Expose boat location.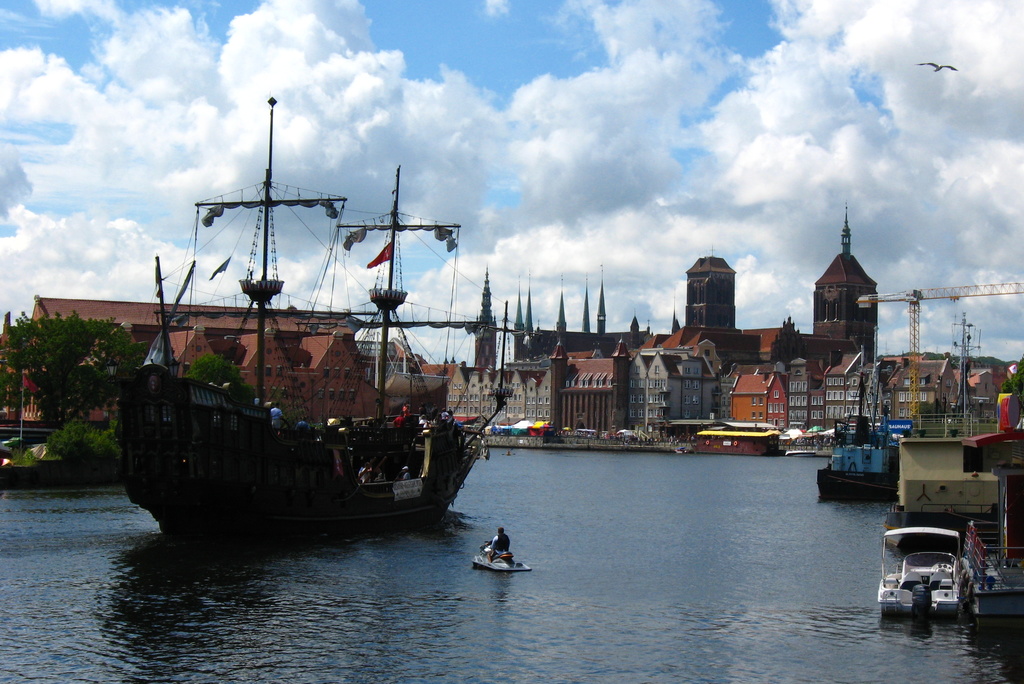
Exposed at box=[874, 526, 965, 615].
